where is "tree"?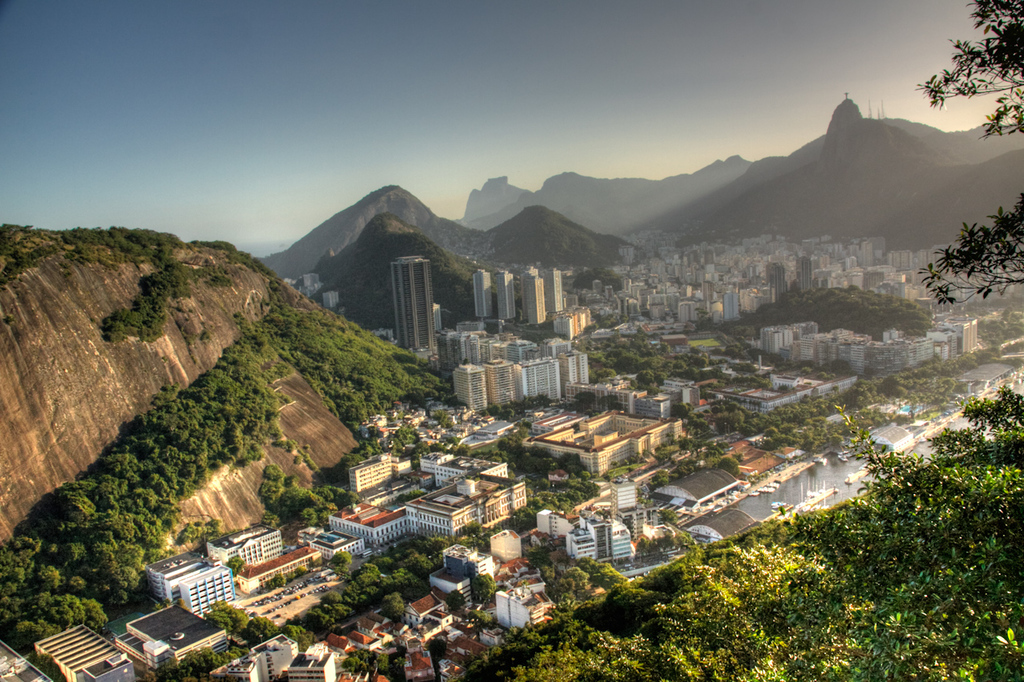
794,363,816,371.
